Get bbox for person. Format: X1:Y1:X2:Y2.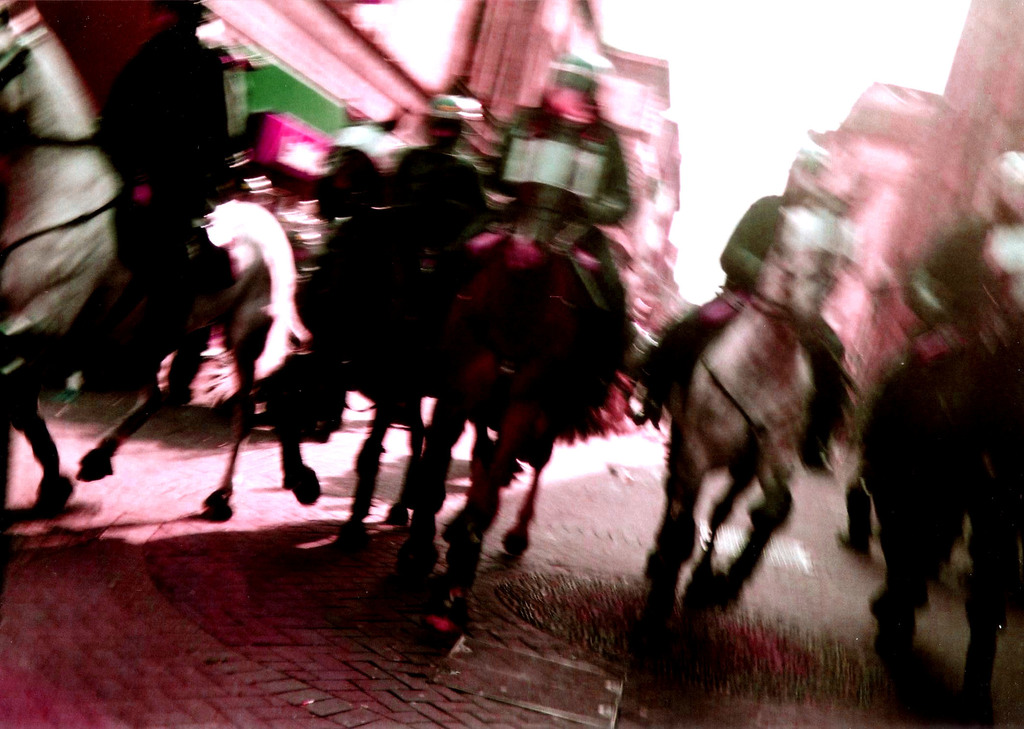
897:153:1023:491.
